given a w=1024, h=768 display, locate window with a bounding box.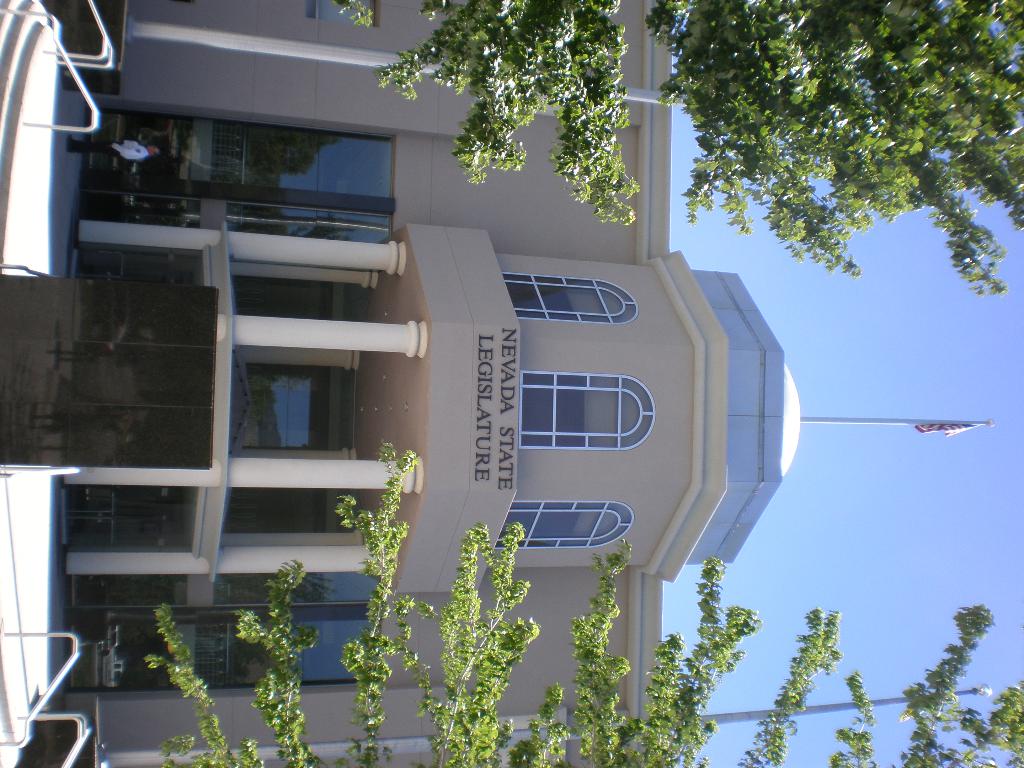
Located: (x1=516, y1=374, x2=655, y2=454).
